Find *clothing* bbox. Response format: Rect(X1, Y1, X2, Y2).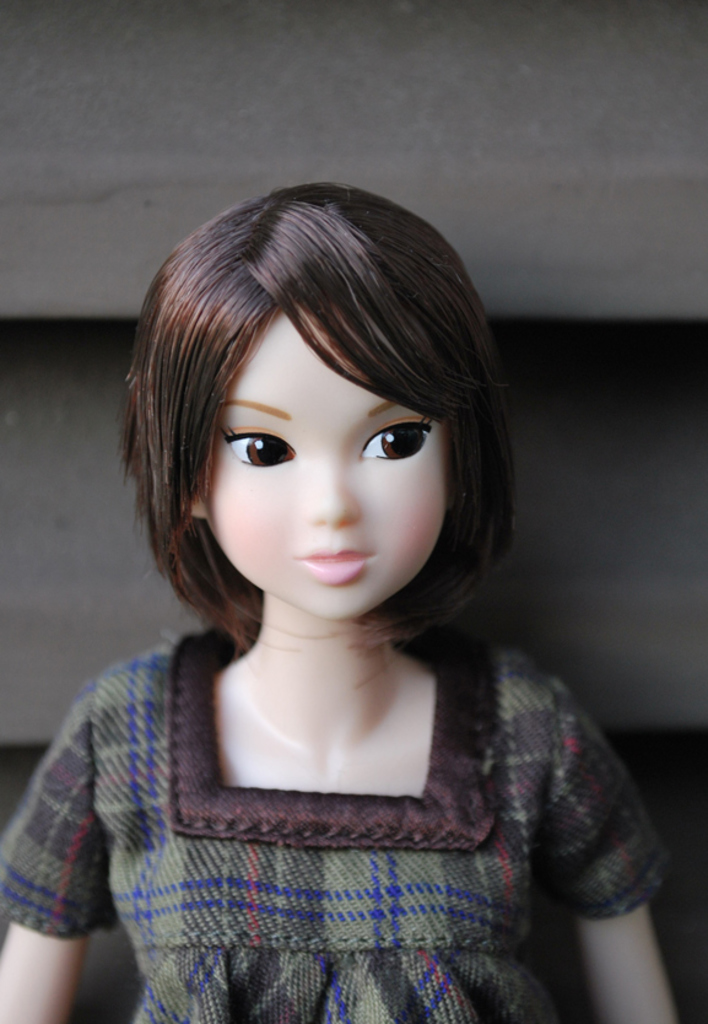
Rect(0, 613, 702, 1023).
